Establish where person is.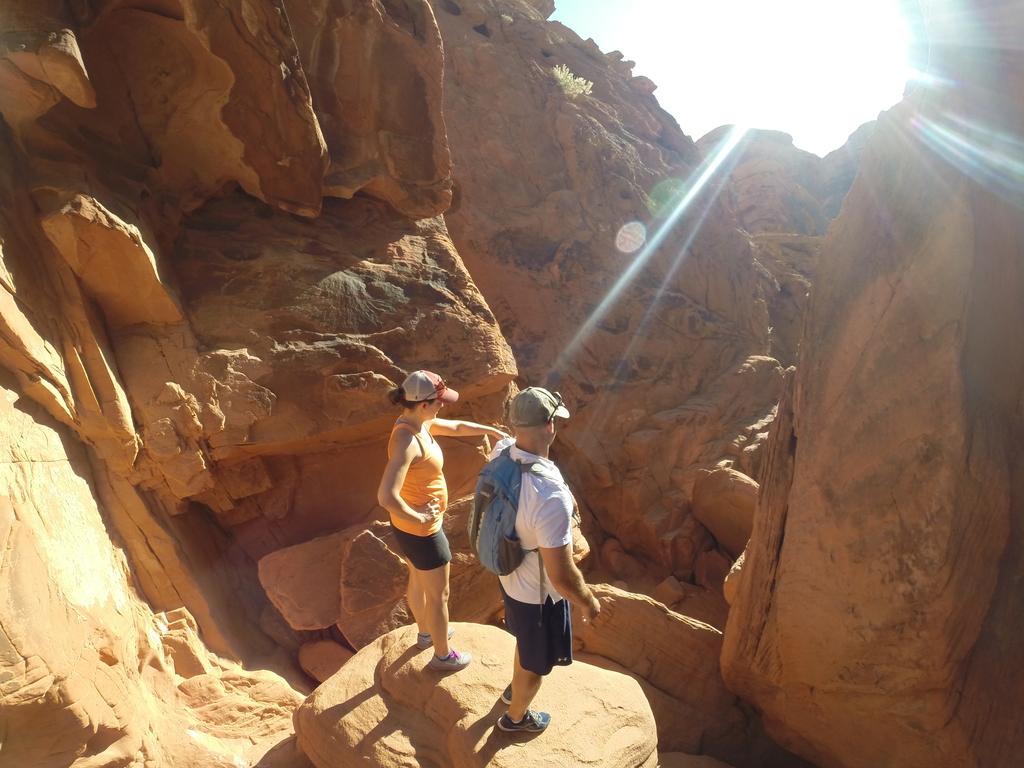
Established at 373, 360, 466, 697.
